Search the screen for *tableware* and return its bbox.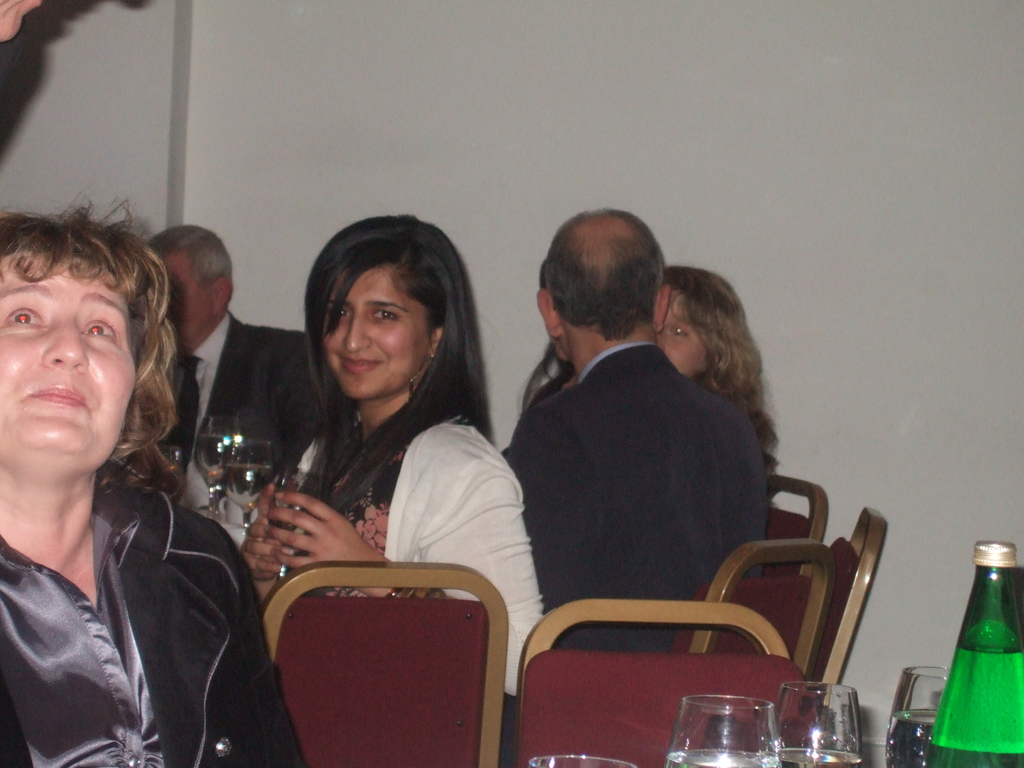
Found: rect(272, 466, 319, 552).
